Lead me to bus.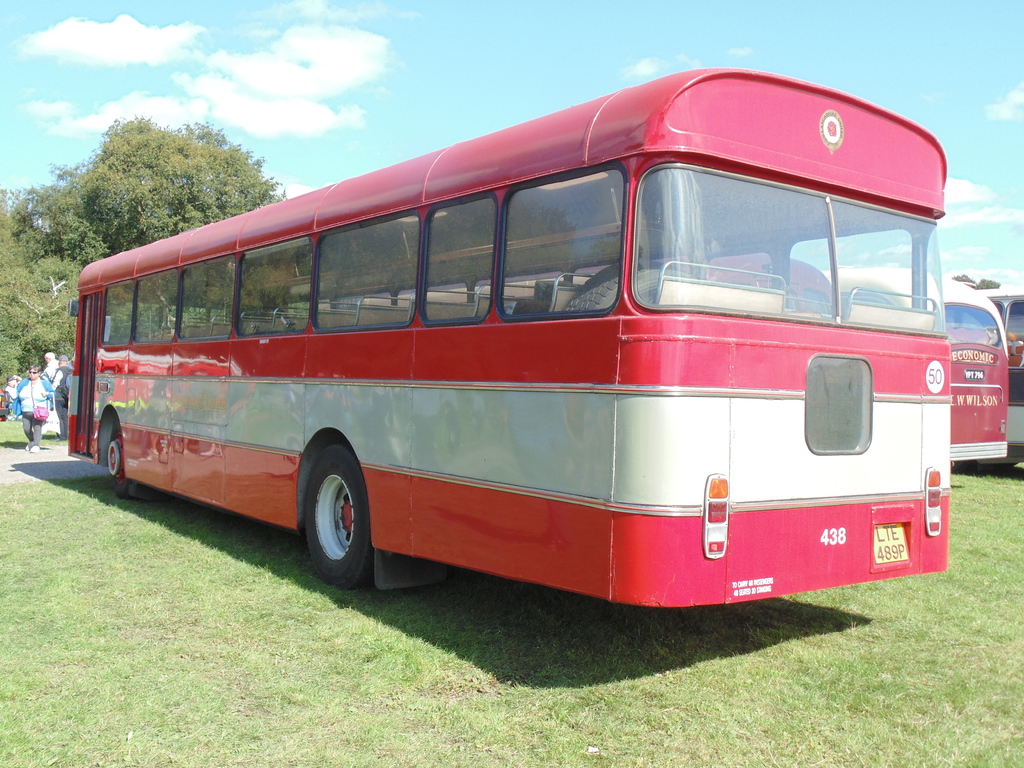
Lead to box(66, 67, 953, 605).
